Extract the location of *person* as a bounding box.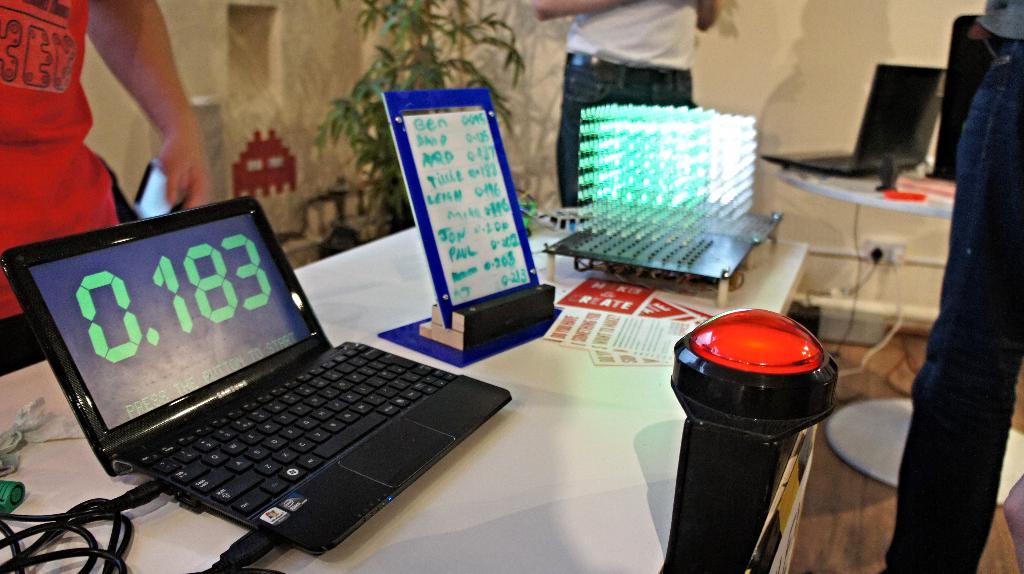
{"left": 534, "top": 0, "right": 723, "bottom": 223}.
